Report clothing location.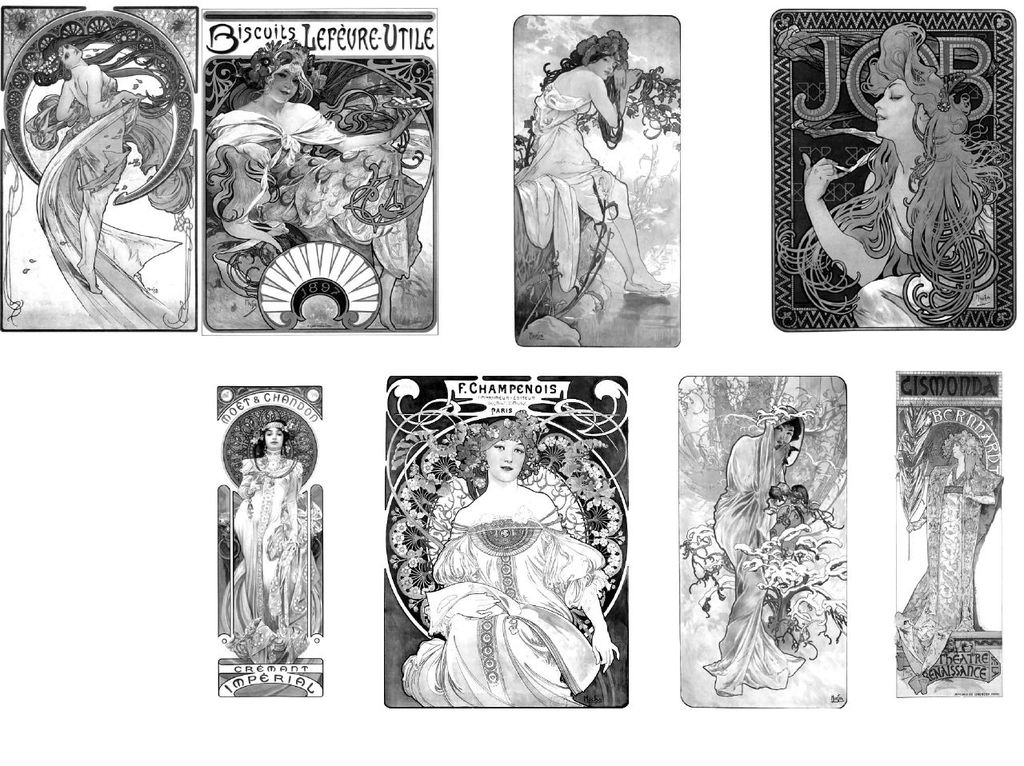
Report: pyautogui.locateOnScreen(231, 452, 303, 628).
